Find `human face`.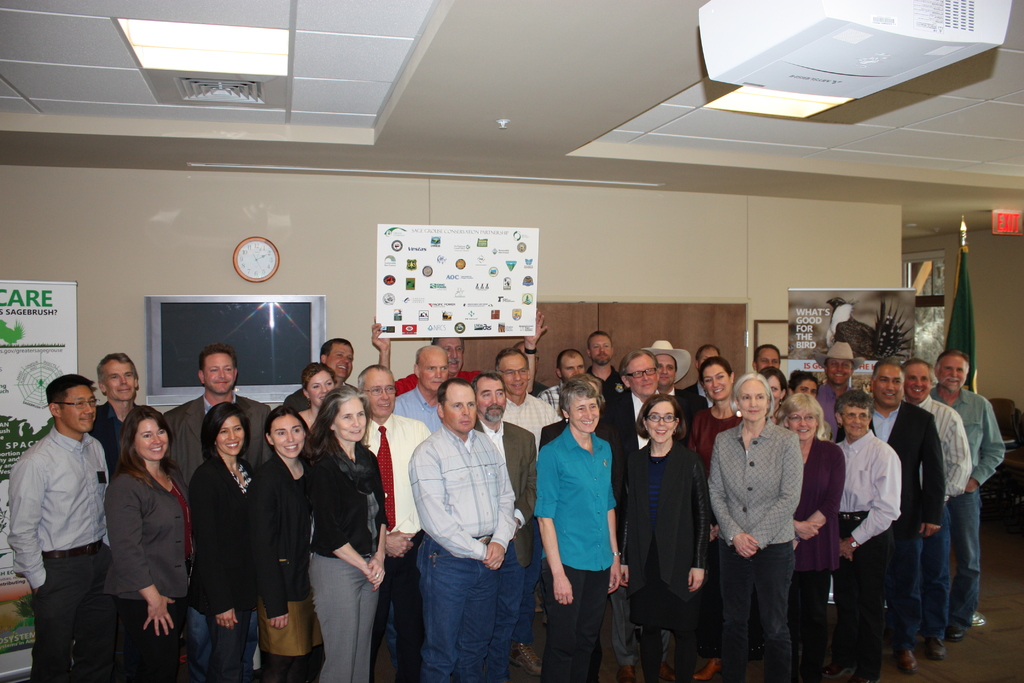
<region>736, 378, 767, 423</region>.
